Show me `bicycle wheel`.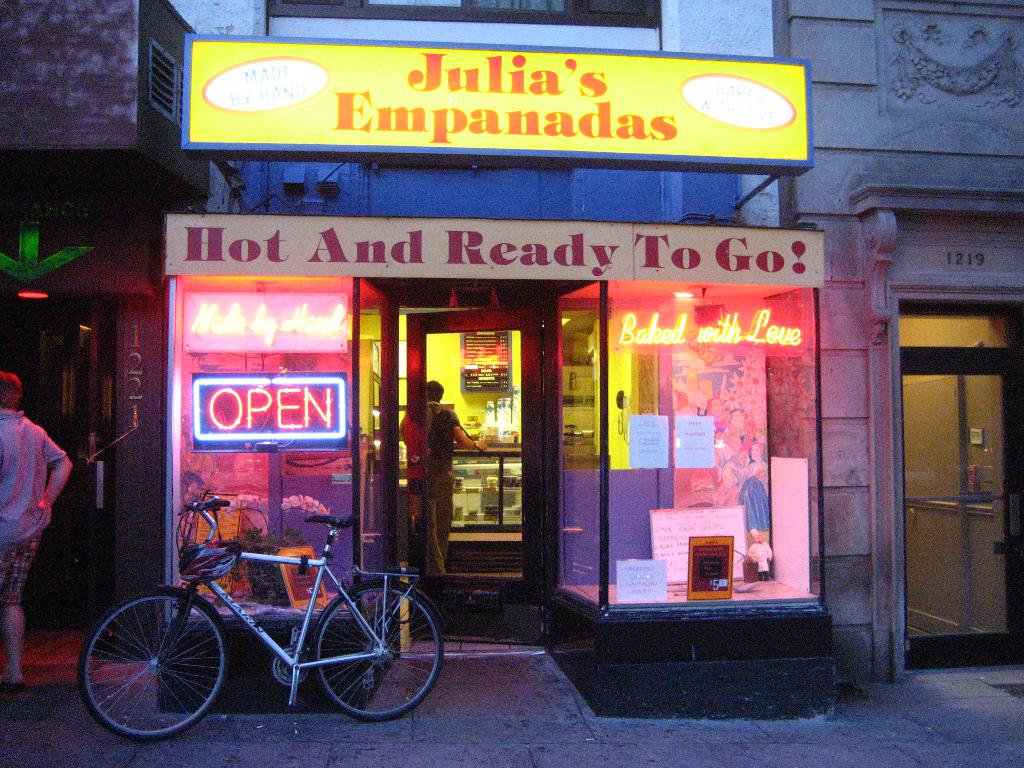
`bicycle wheel` is here: Rect(313, 580, 445, 719).
